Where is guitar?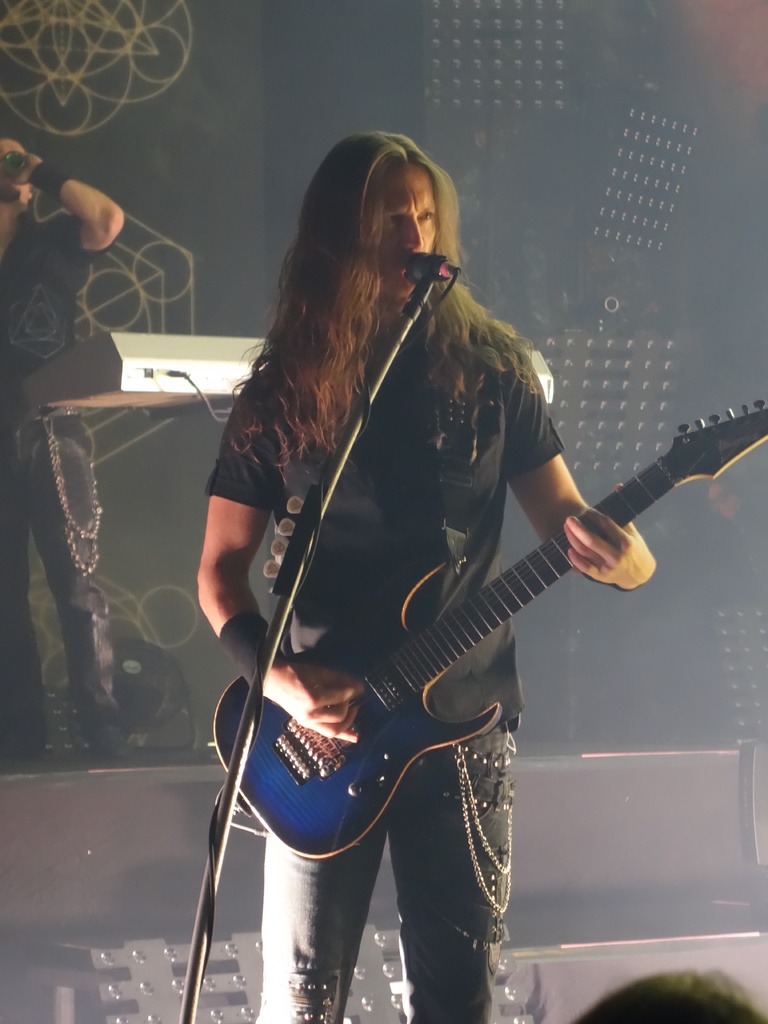
BBox(216, 406, 734, 884).
